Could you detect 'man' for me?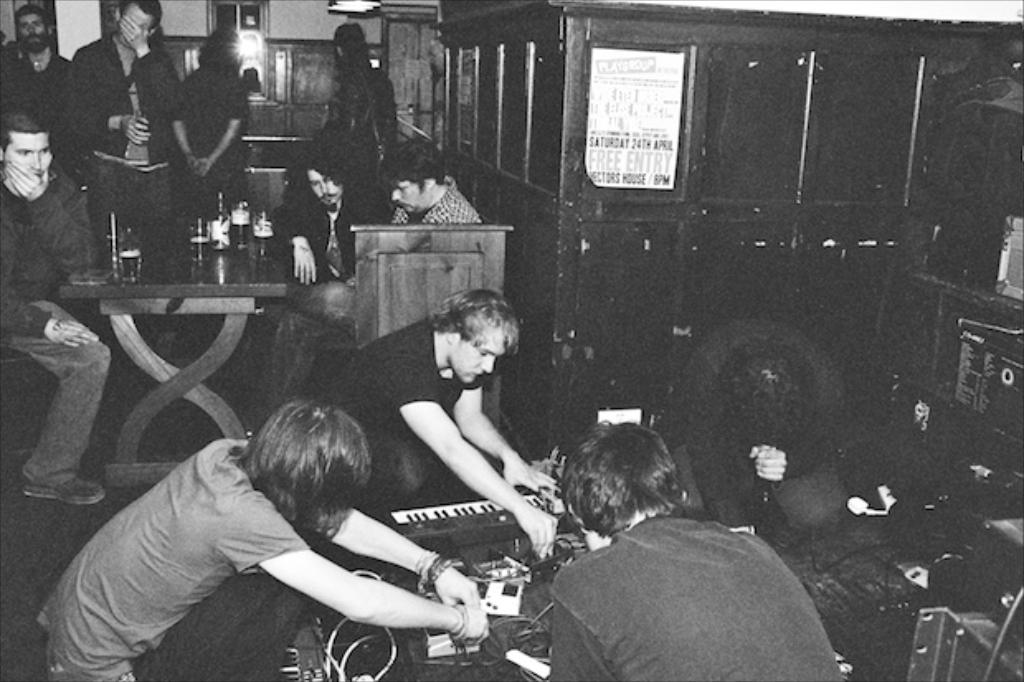
Detection result: {"x1": 241, "y1": 145, "x2": 479, "y2": 434}.
